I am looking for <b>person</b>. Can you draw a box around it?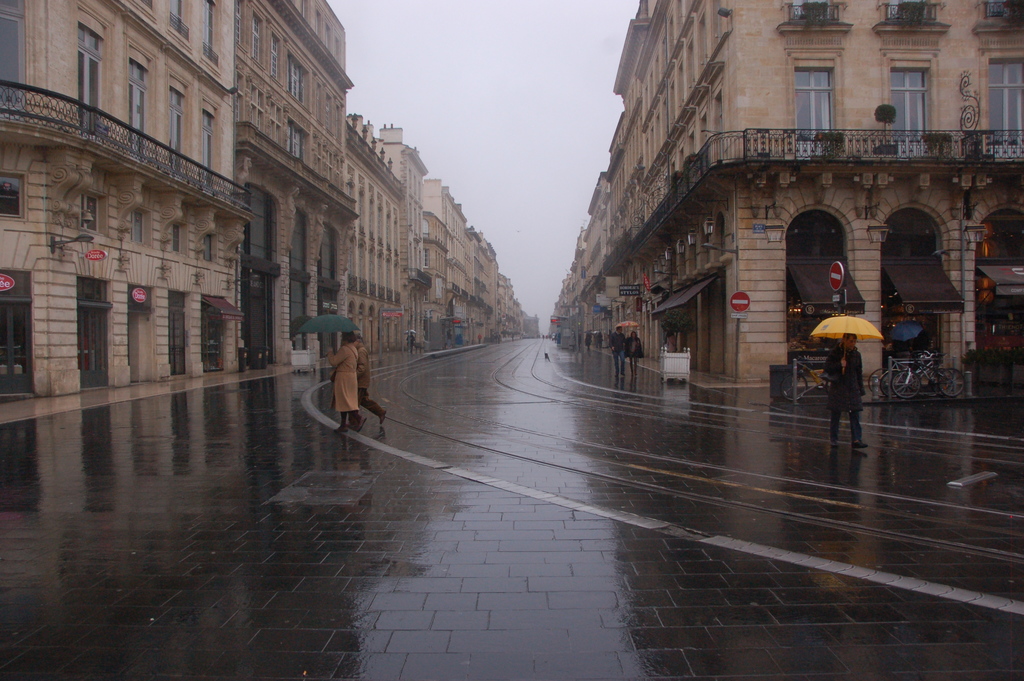
Sure, the bounding box is BBox(609, 326, 625, 384).
